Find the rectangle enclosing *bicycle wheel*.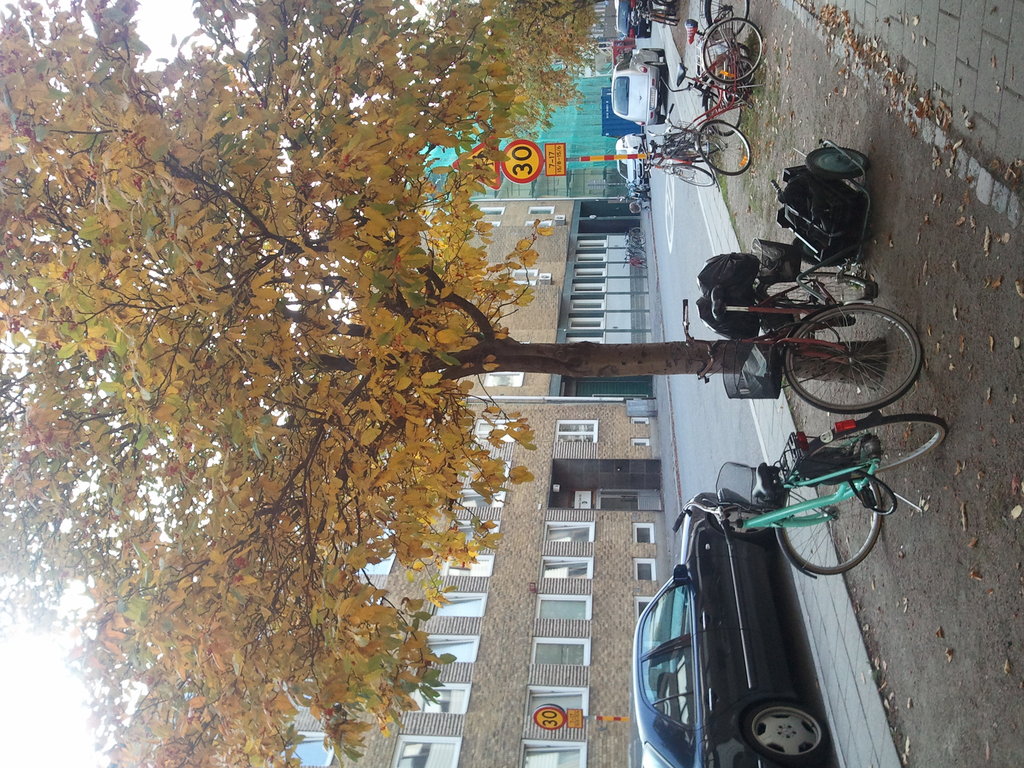
region(762, 306, 918, 423).
